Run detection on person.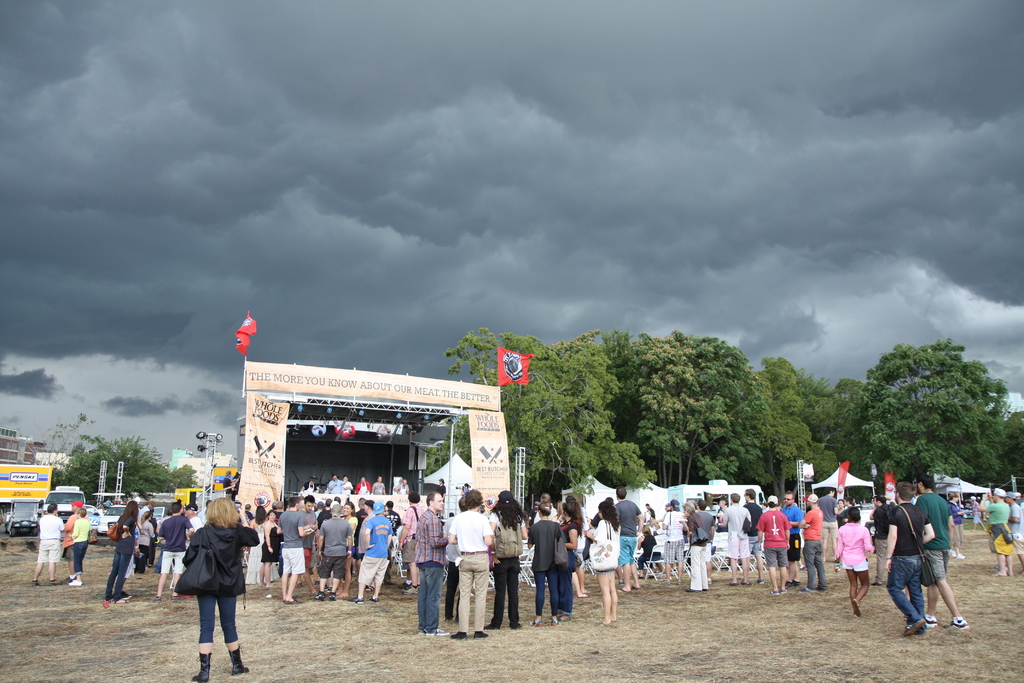
Result: x1=743 y1=488 x2=764 y2=581.
